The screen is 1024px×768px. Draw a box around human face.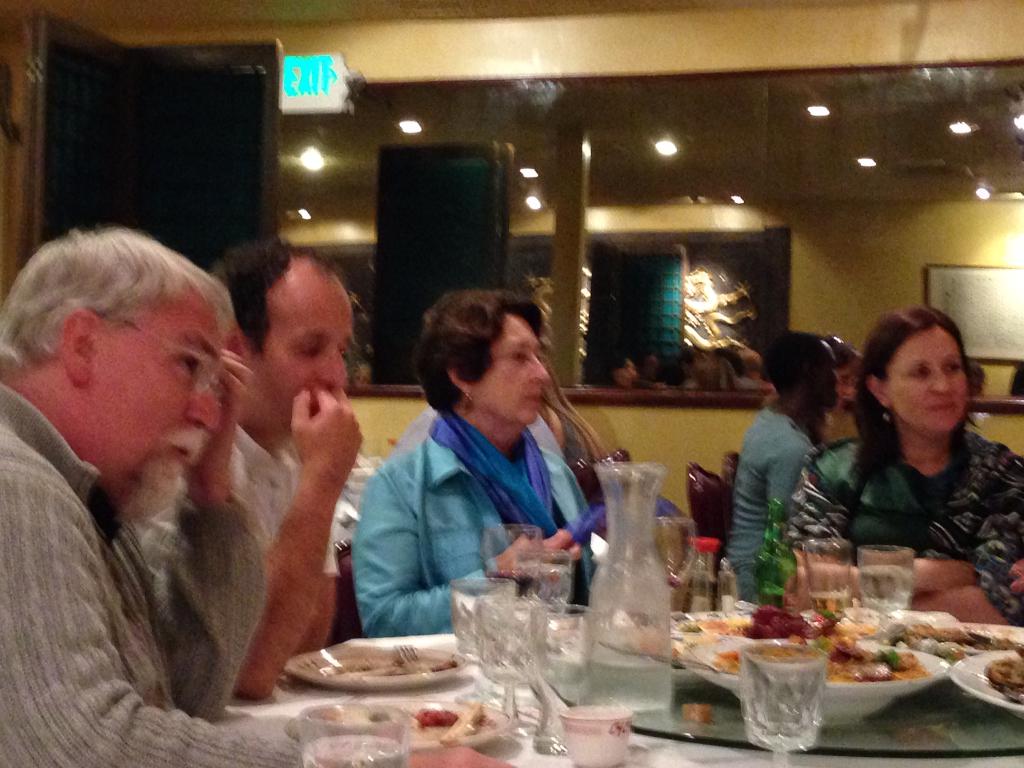
bbox(811, 342, 837, 409).
